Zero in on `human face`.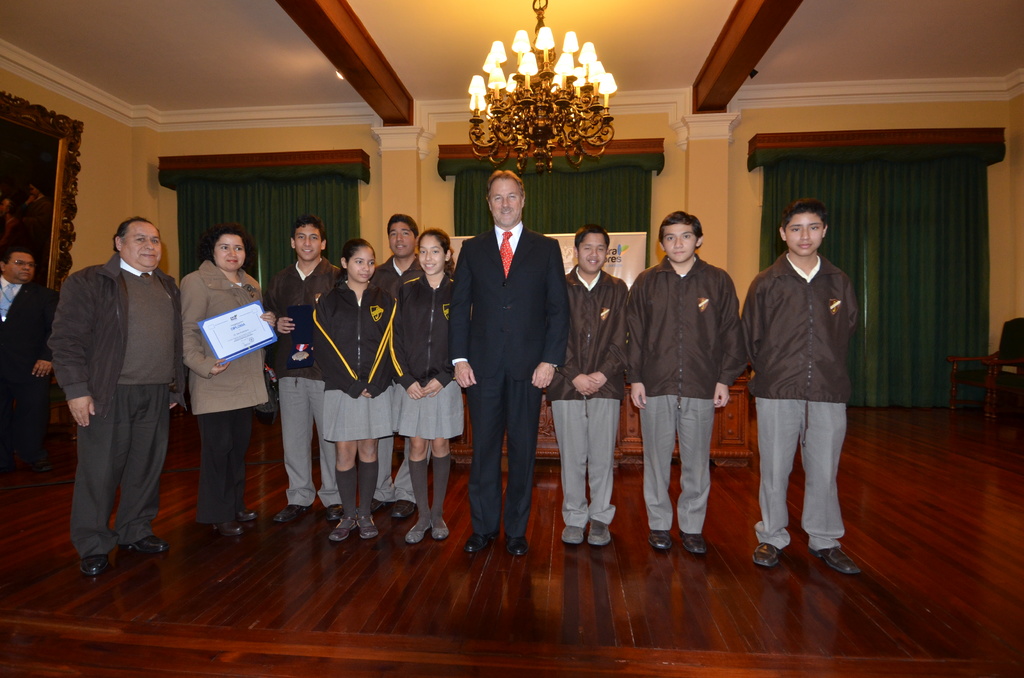
Zeroed in: bbox(388, 222, 412, 256).
